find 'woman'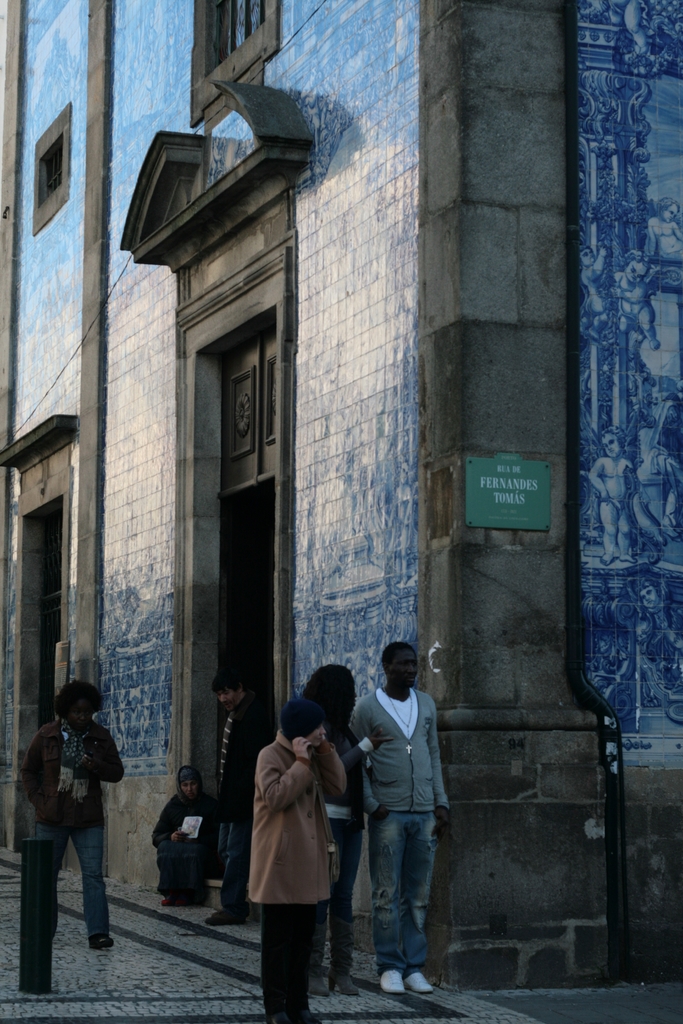
x1=299, y1=659, x2=391, y2=1000
